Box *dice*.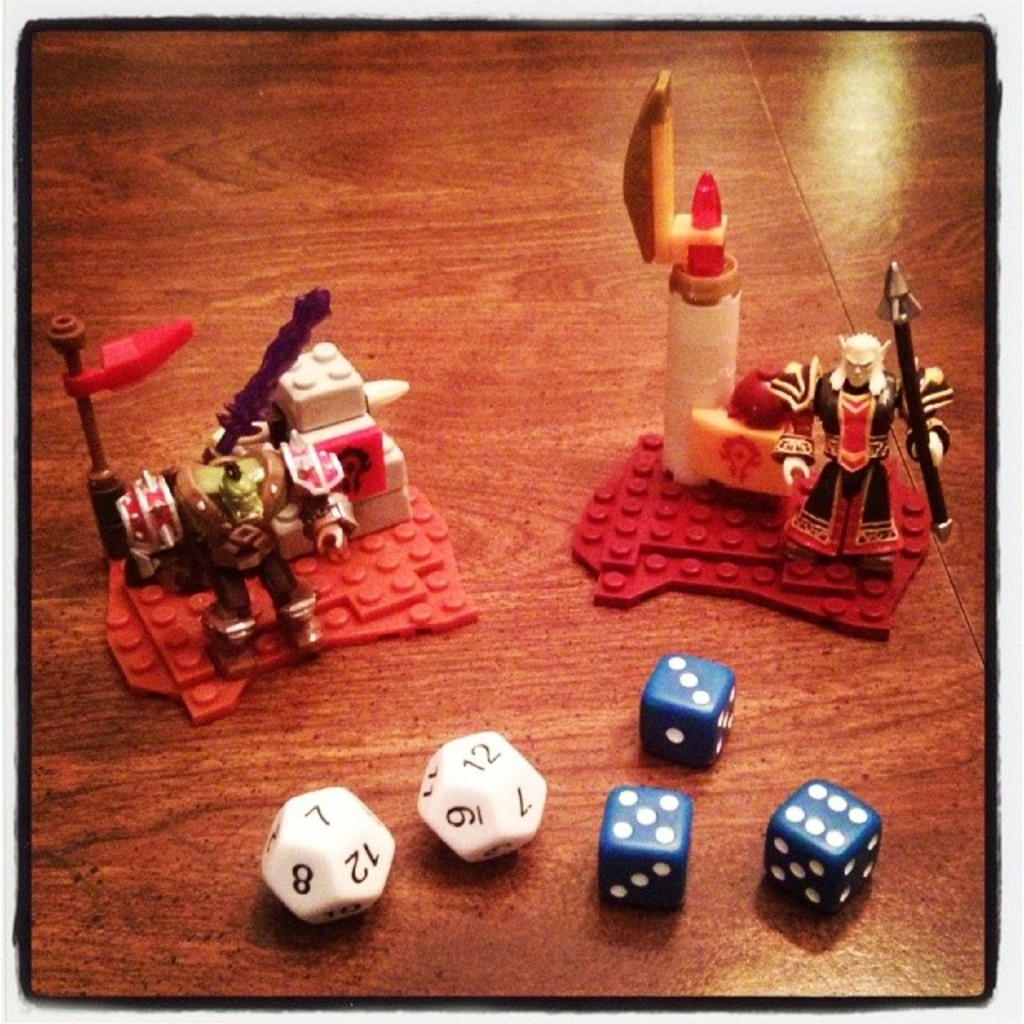
rect(595, 787, 693, 920).
